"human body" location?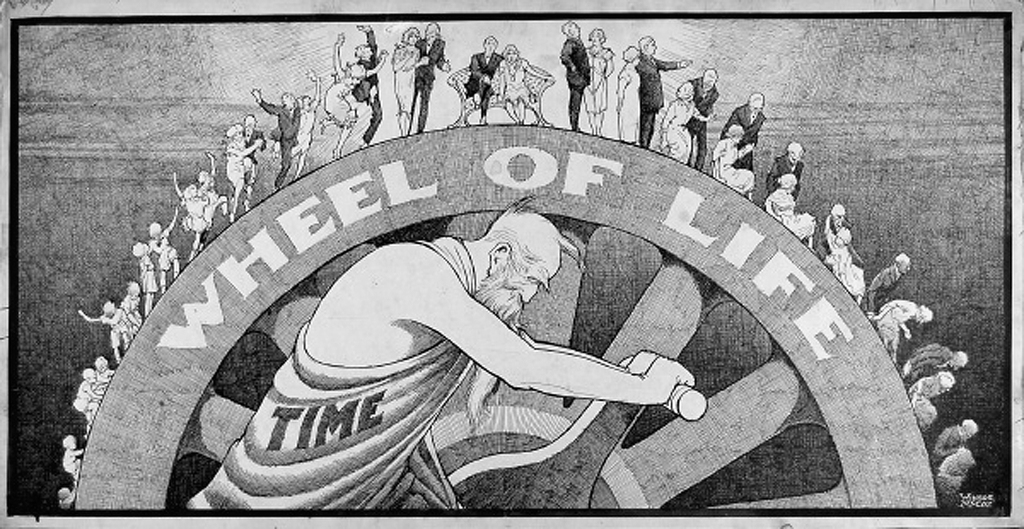
x1=414 y1=21 x2=454 y2=134
